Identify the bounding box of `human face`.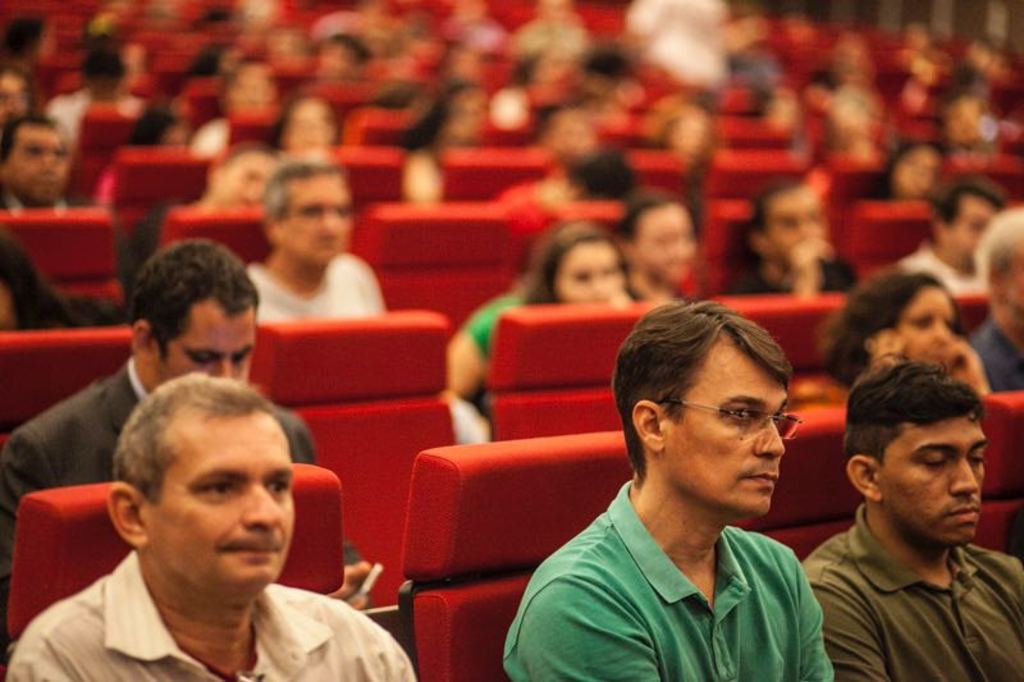
[897,285,957,372].
